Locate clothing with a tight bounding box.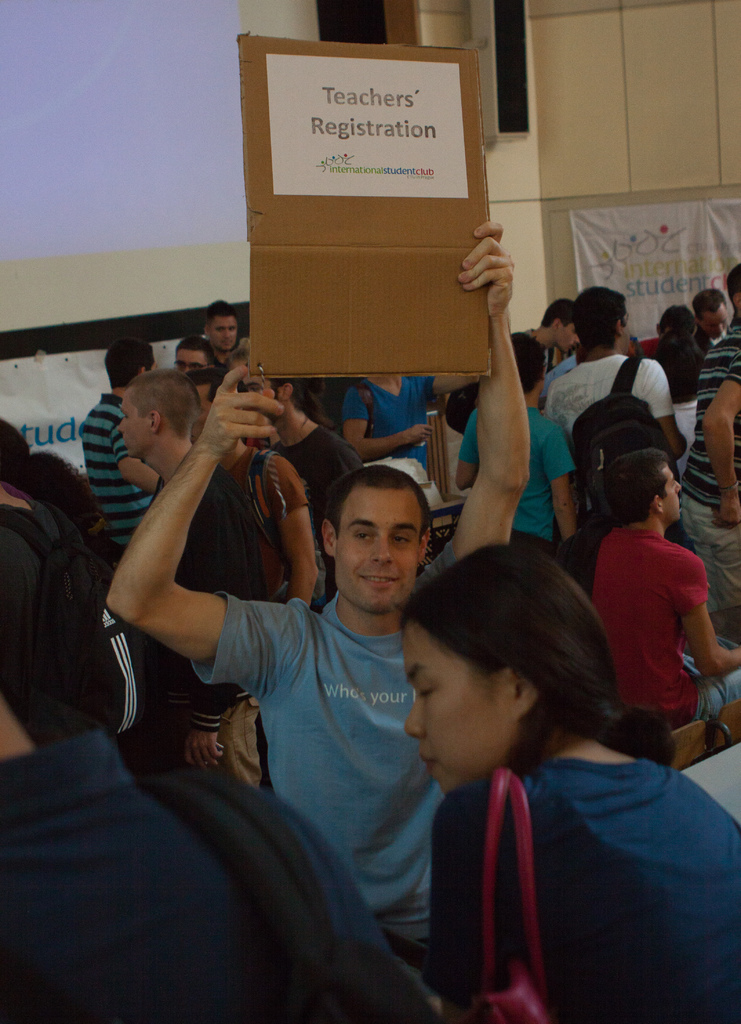
336/371/440/481.
